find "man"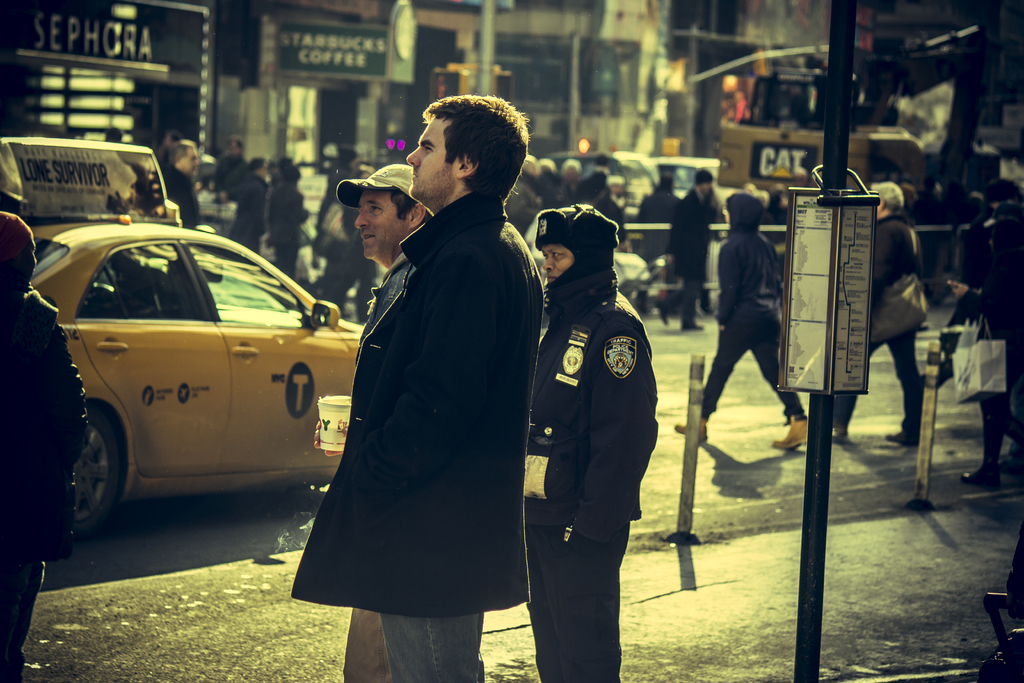
bbox(529, 206, 655, 682)
